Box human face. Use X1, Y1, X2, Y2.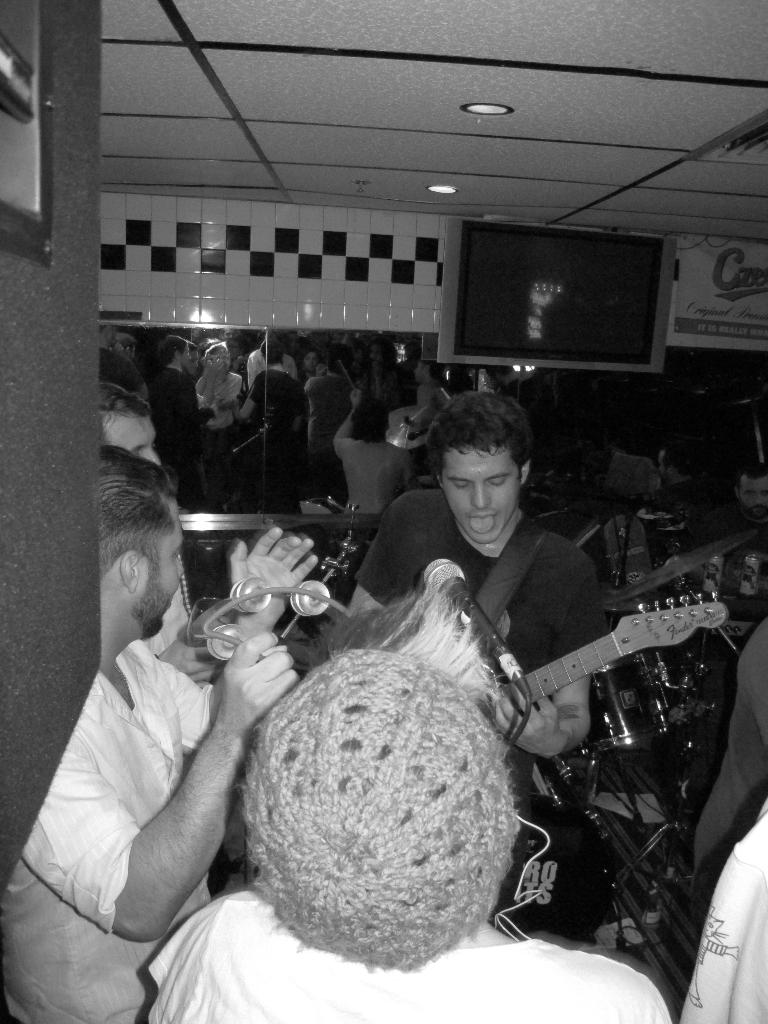
134, 502, 185, 641.
